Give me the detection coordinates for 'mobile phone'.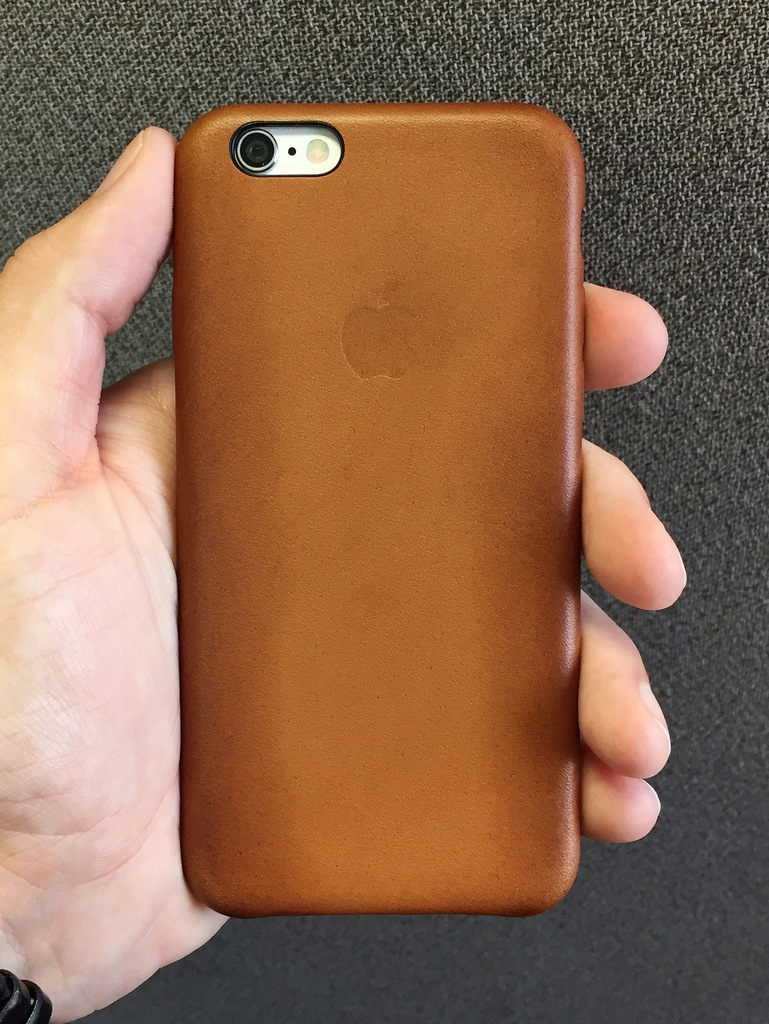
region(178, 99, 586, 923).
